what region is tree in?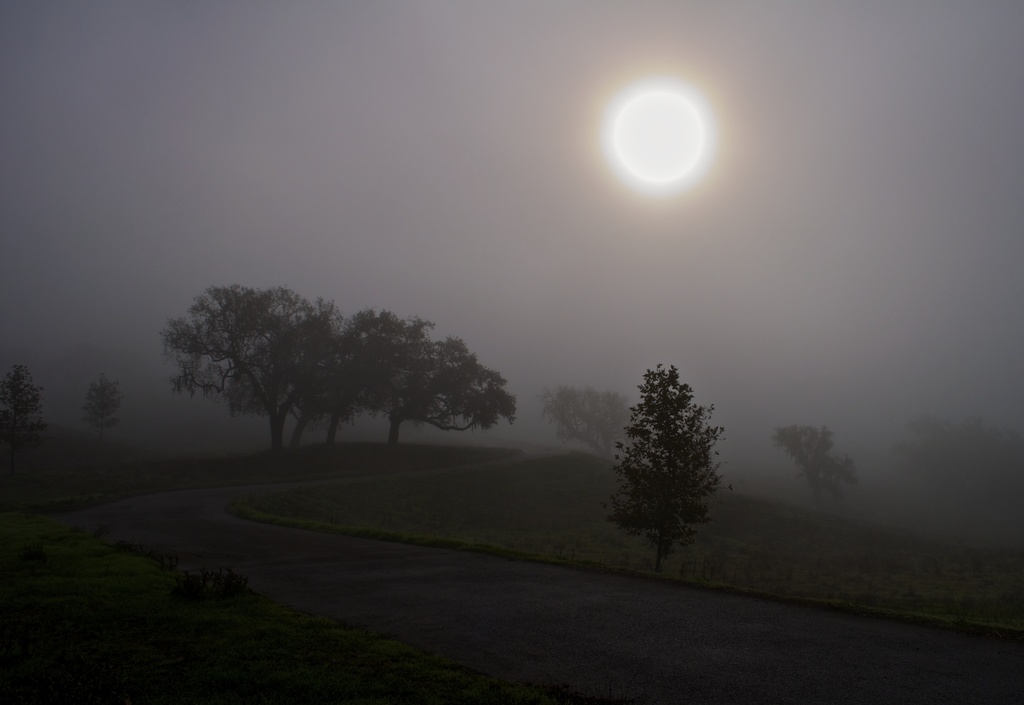
bbox(162, 287, 322, 444).
